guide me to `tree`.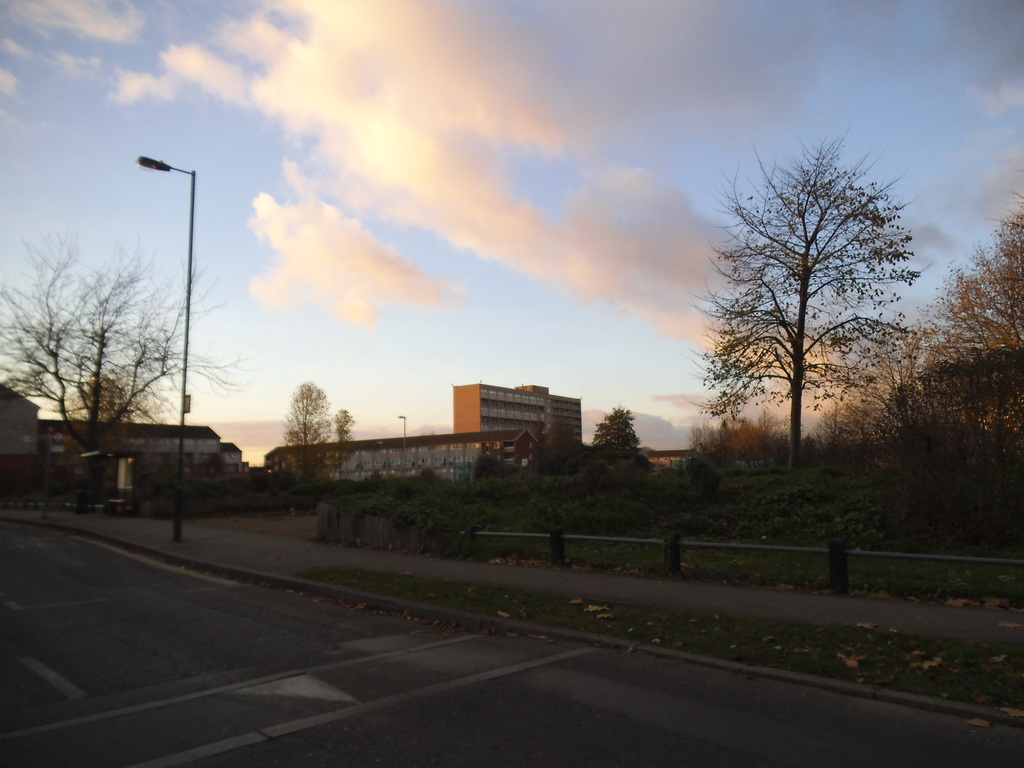
Guidance: 329/406/355/454.
